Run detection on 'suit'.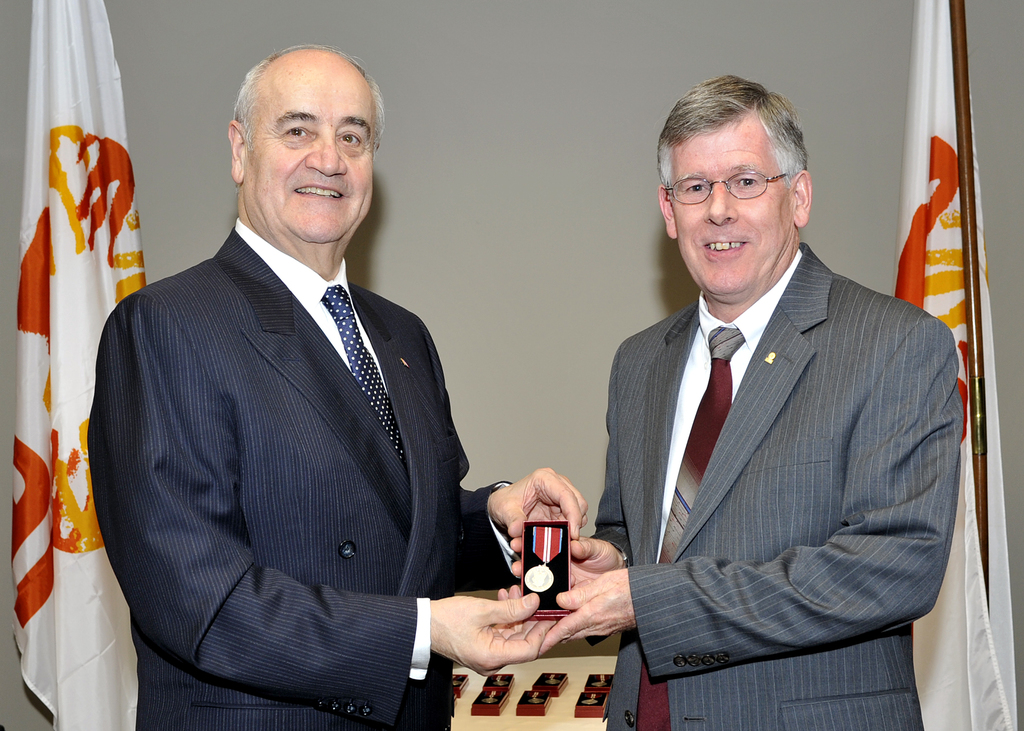
Result: bbox=(588, 243, 964, 730).
